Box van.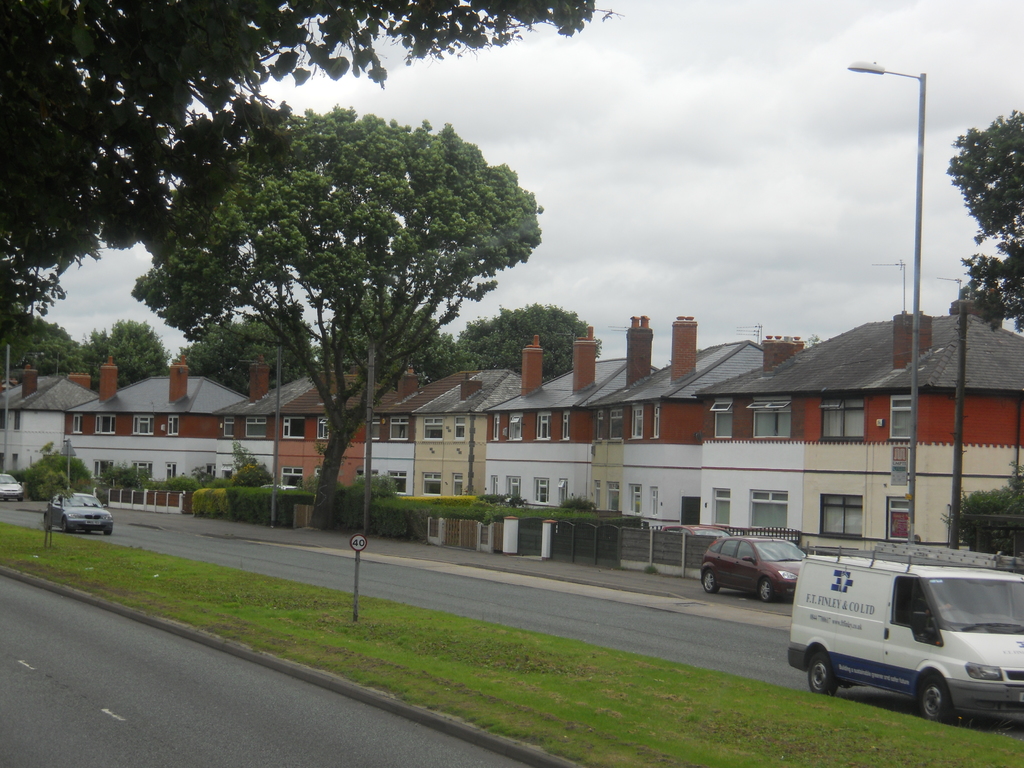
l=786, t=541, r=1023, b=726.
